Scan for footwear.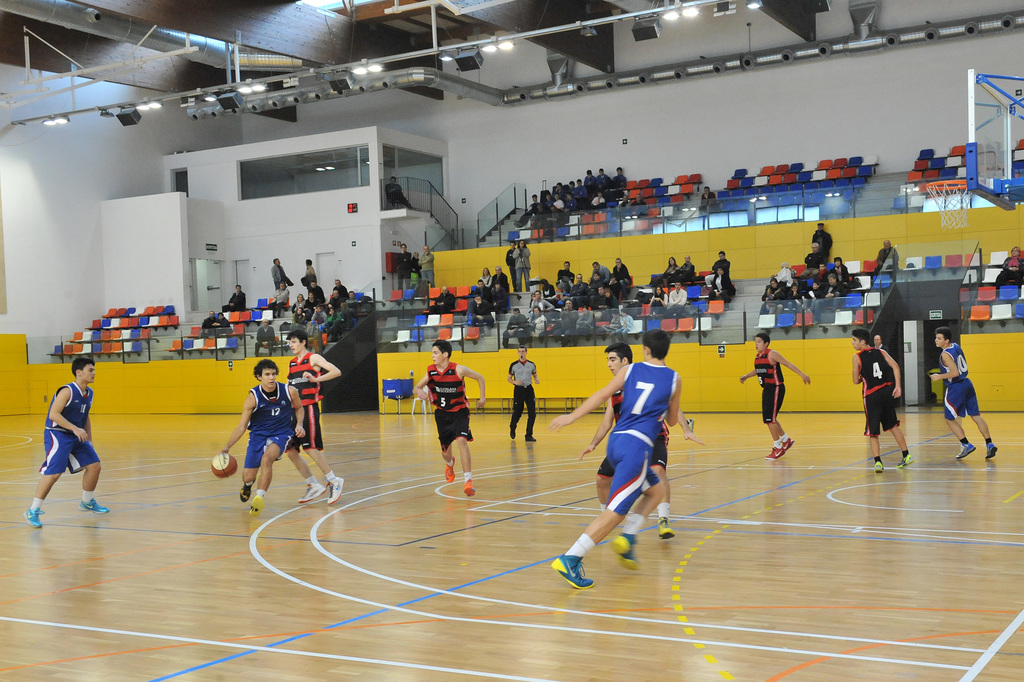
Scan result: box(663, 522, 670, 540).
